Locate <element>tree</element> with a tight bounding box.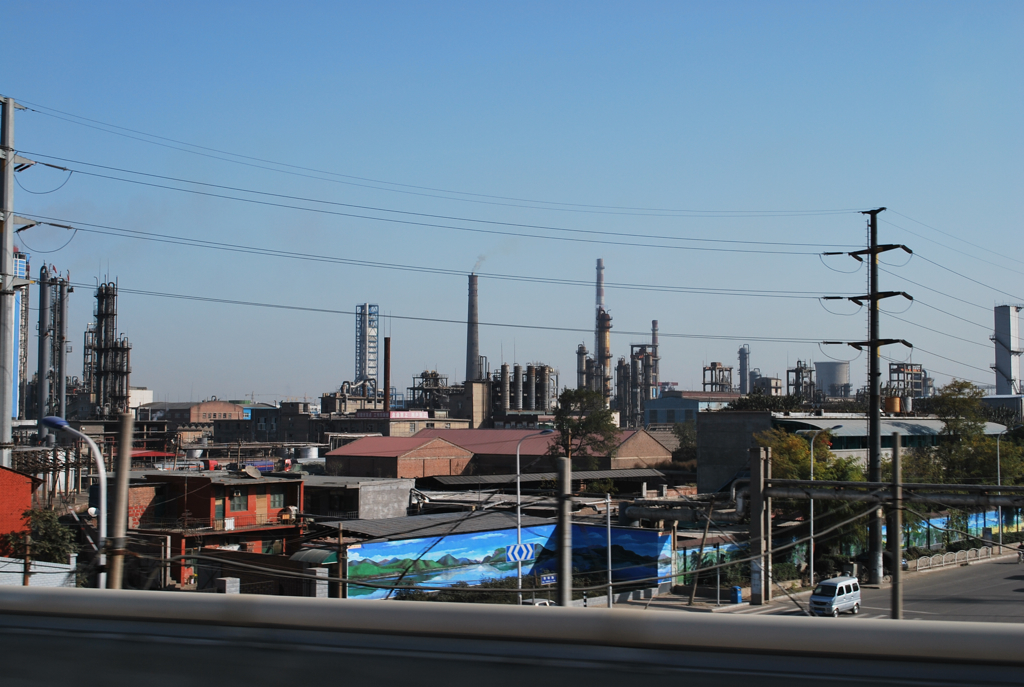
[left=902, top=379, right=1023, bottom=561].
